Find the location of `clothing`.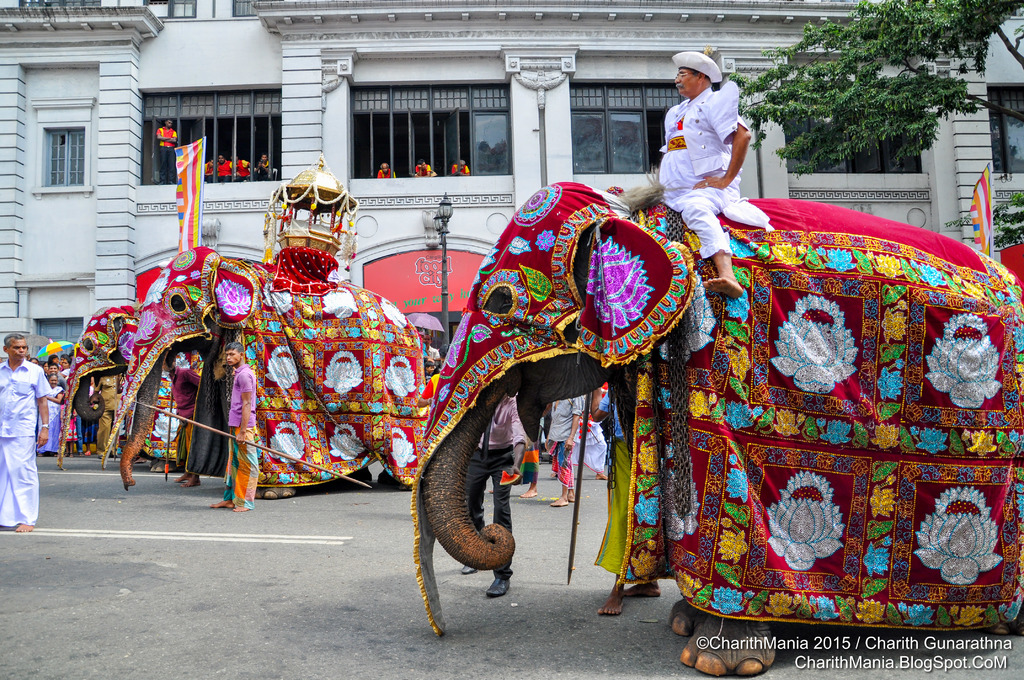
Location: region(473, 396, 520, 574).
